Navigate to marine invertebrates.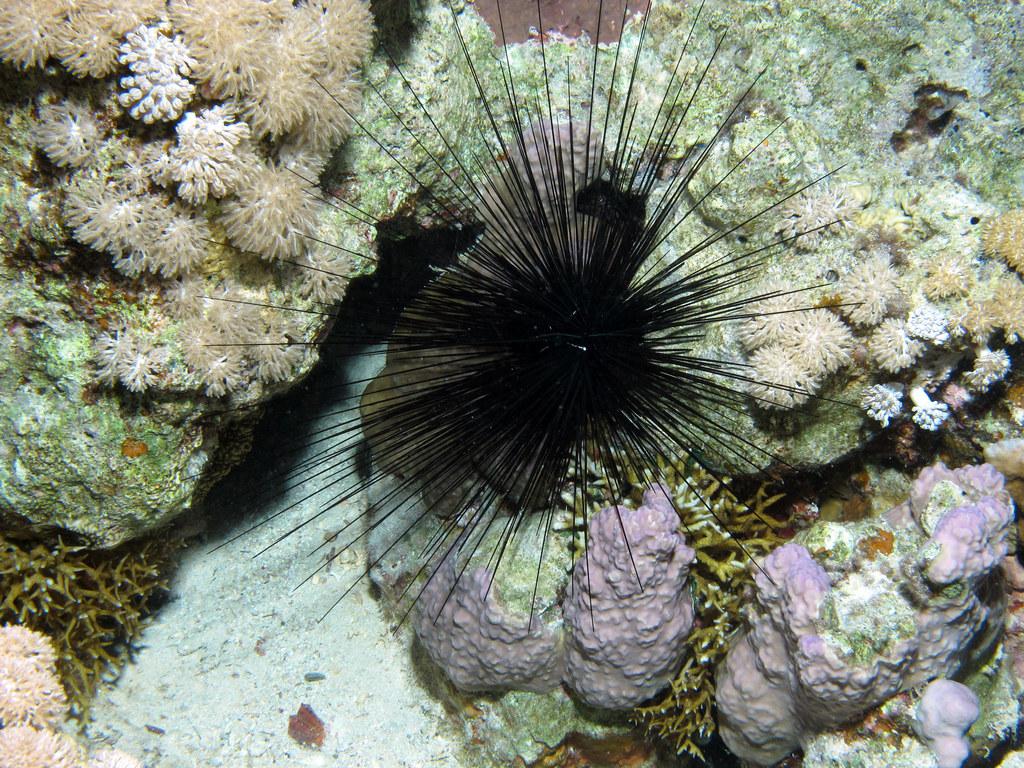
Navigation target: box=[822, 261, 919, 355].
